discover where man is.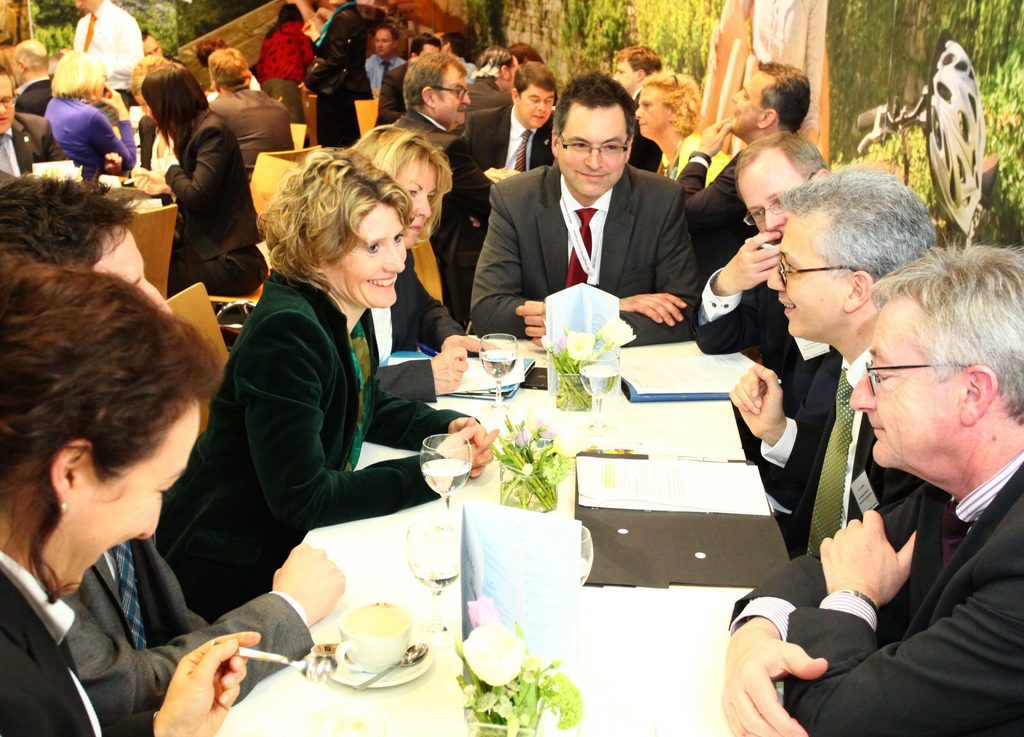
Discovered at l=0, t=173, r=351, b=735.
